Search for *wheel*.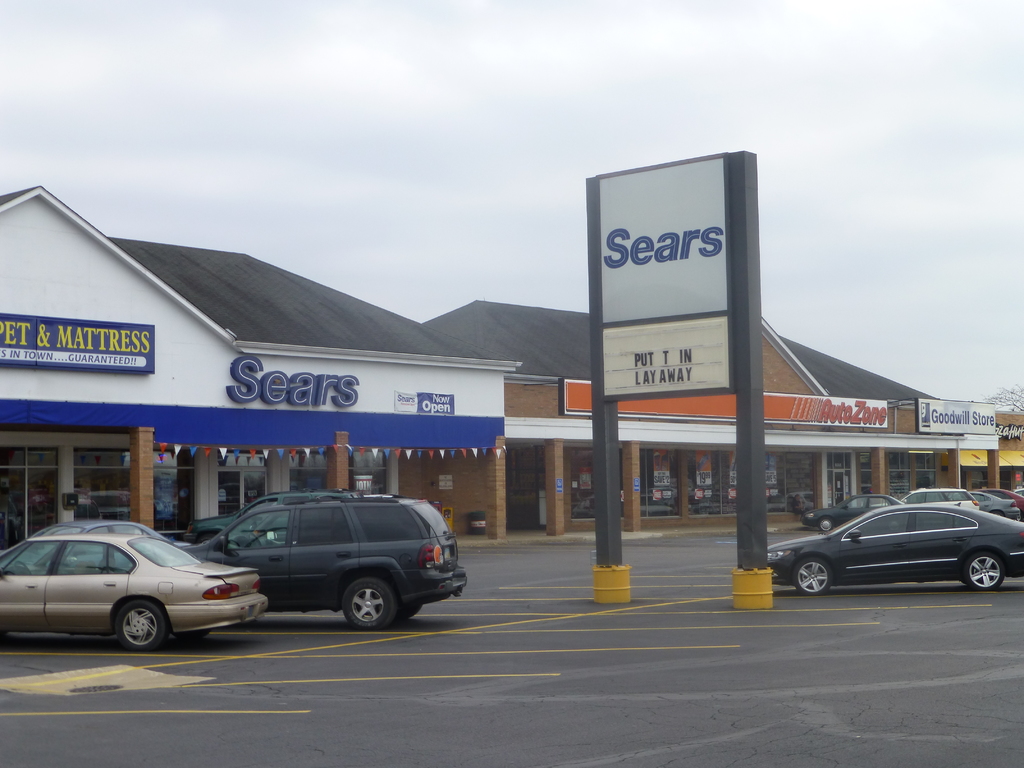
Found at locate(963, 545, 1006, 593).
